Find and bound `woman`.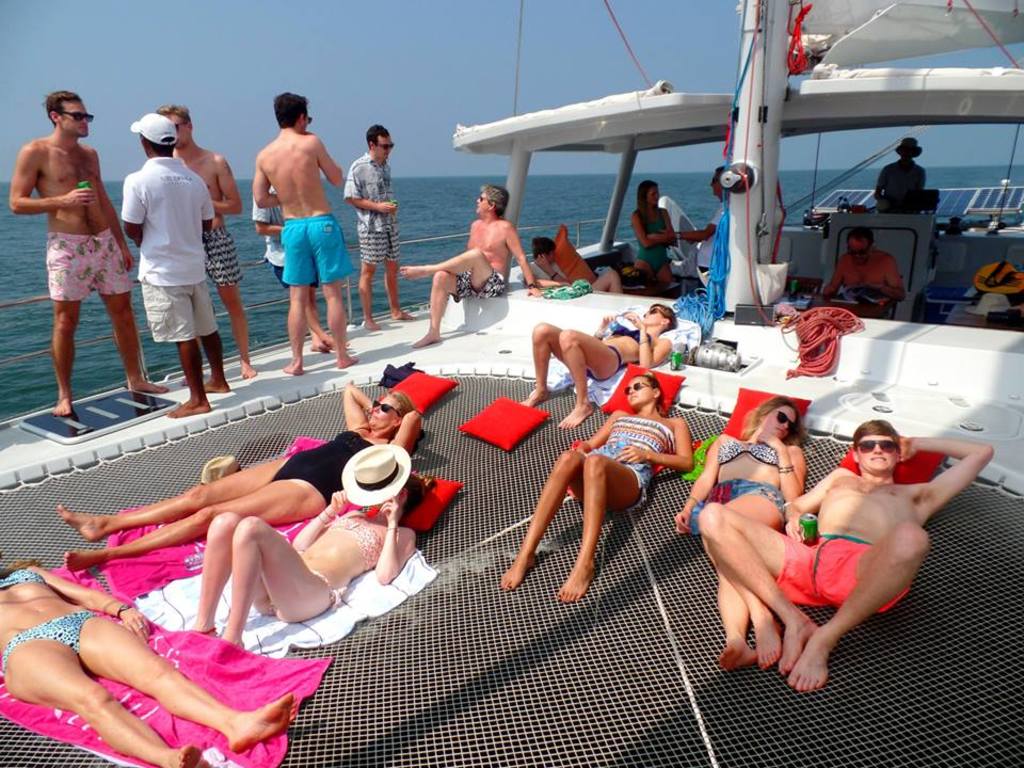
Bound: <region>503, 367, 687, 601</region>.
